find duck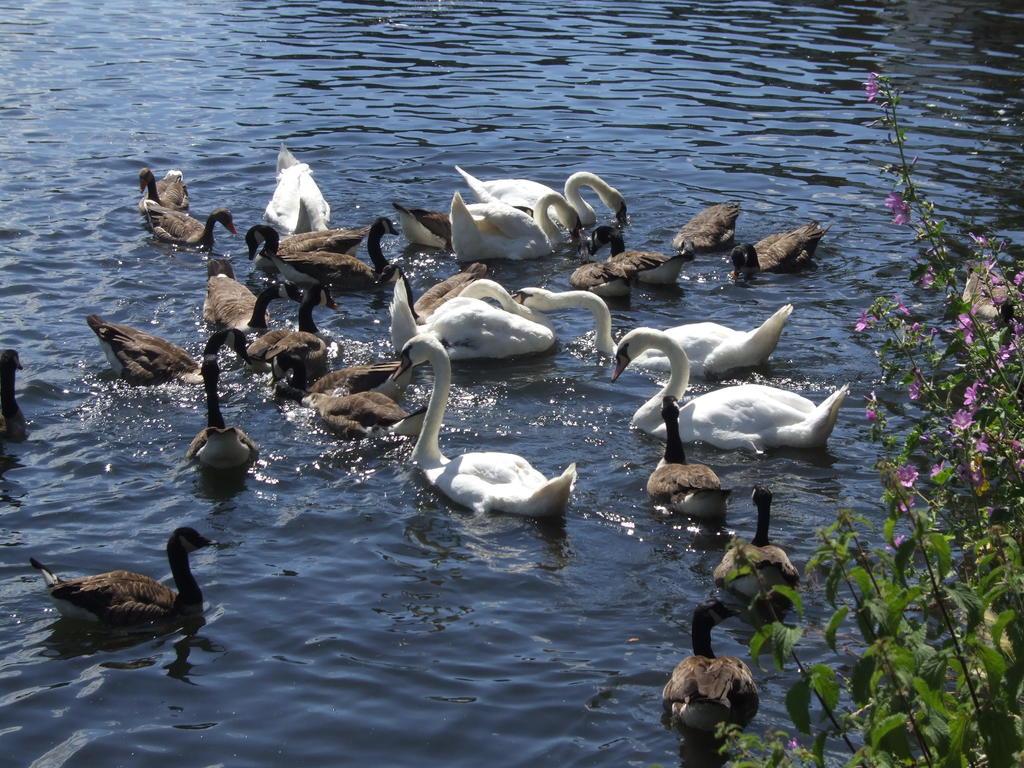
Rect(279, 301, 341, 403)
